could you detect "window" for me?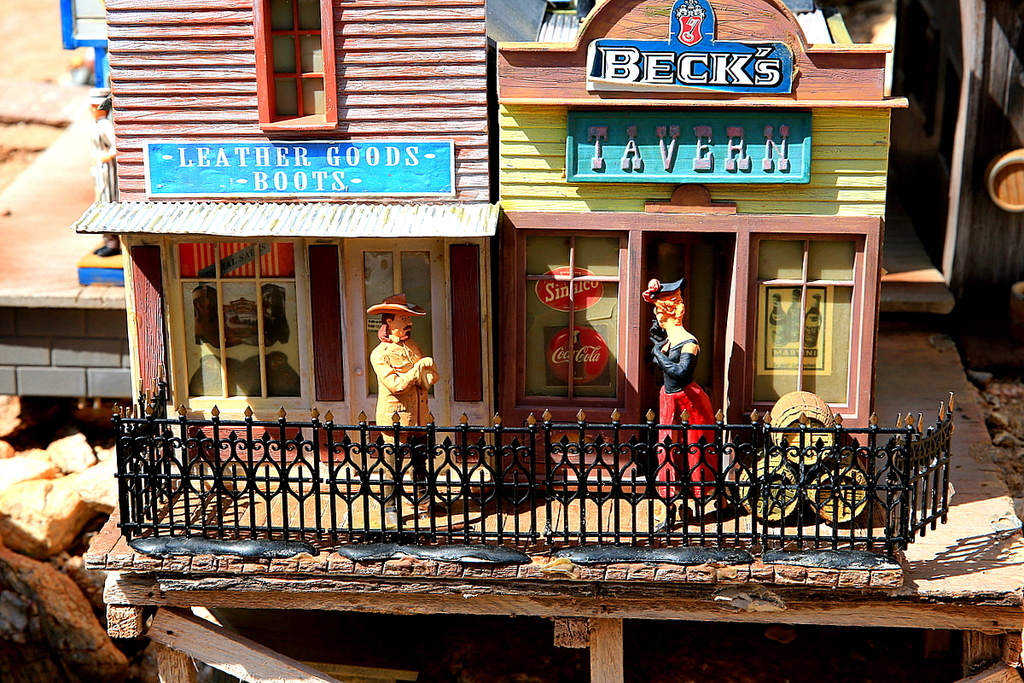
Detection result: (x1=166, y1=233, x2=317, y2=426).
